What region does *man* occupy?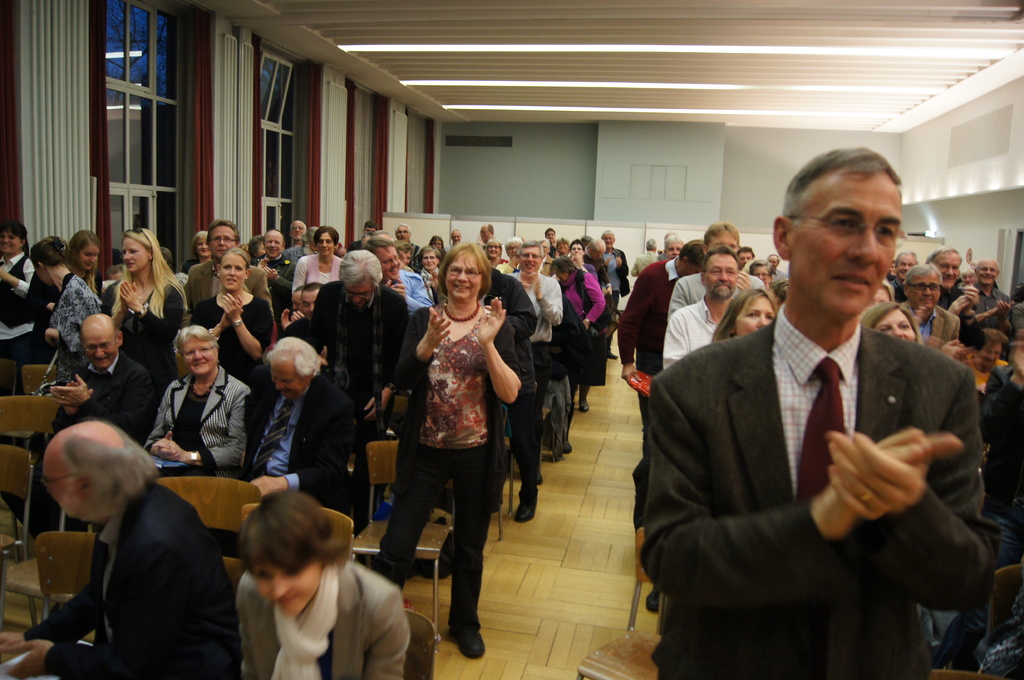
Rect(968, 256, 1013, 335).
